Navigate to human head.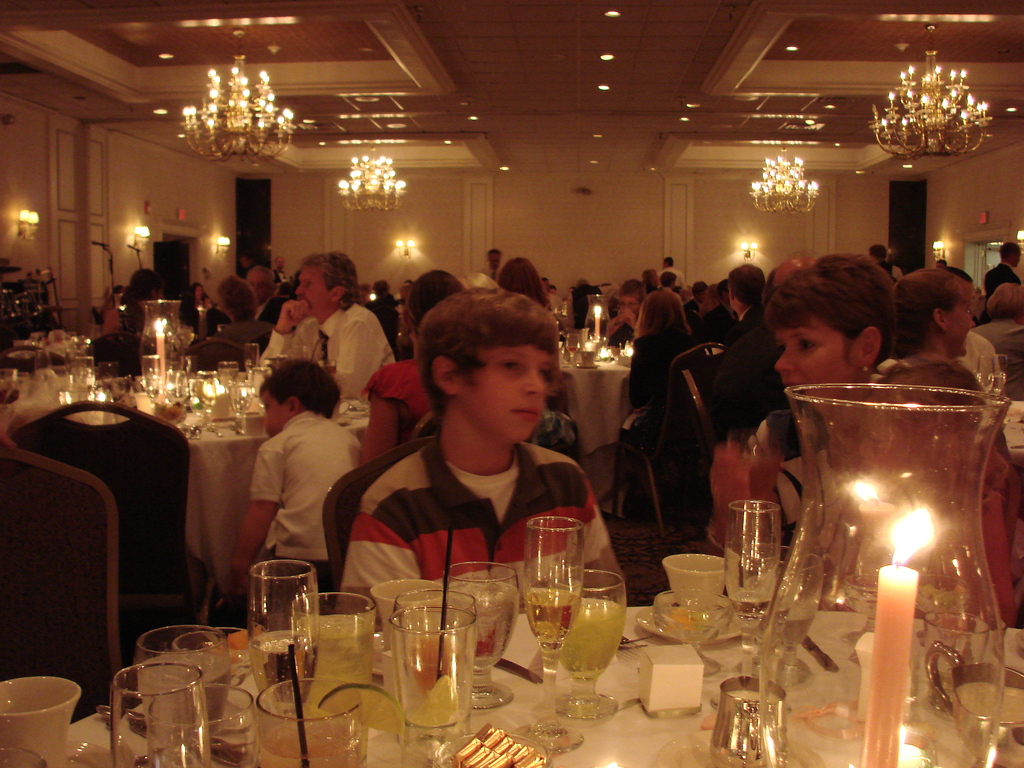
Navigation target: x1=253, y1=362, x2=339, y2=438.
